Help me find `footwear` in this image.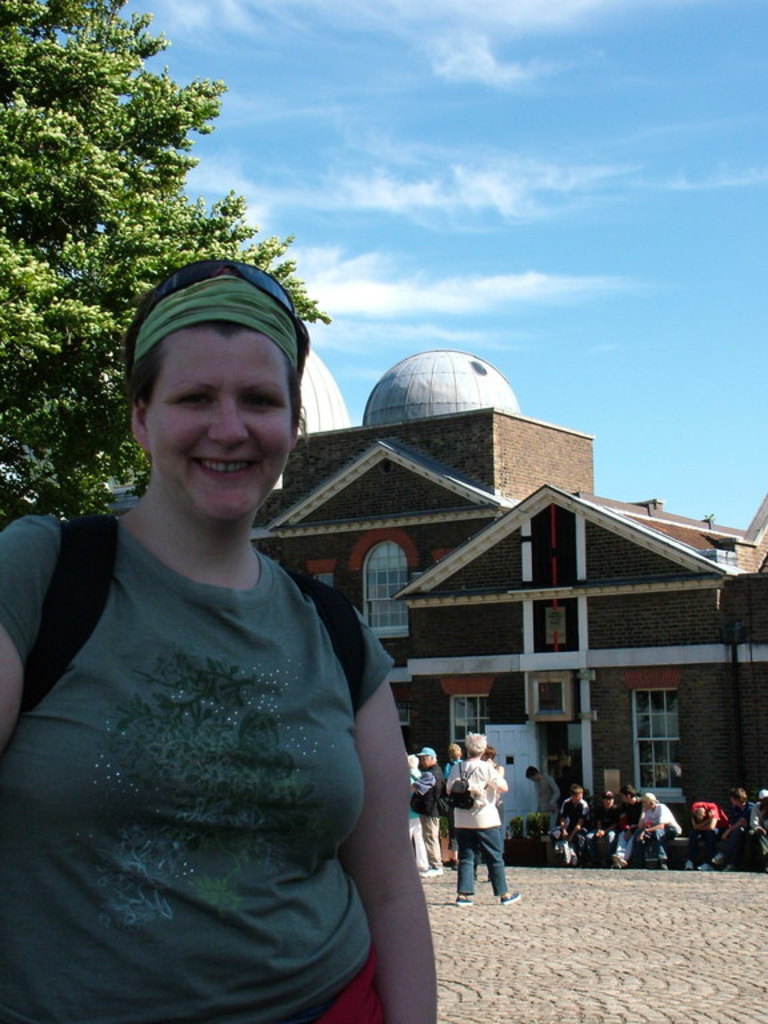
Found it: pyautogui.locateOnScreen(495, 879, 524, 909).
